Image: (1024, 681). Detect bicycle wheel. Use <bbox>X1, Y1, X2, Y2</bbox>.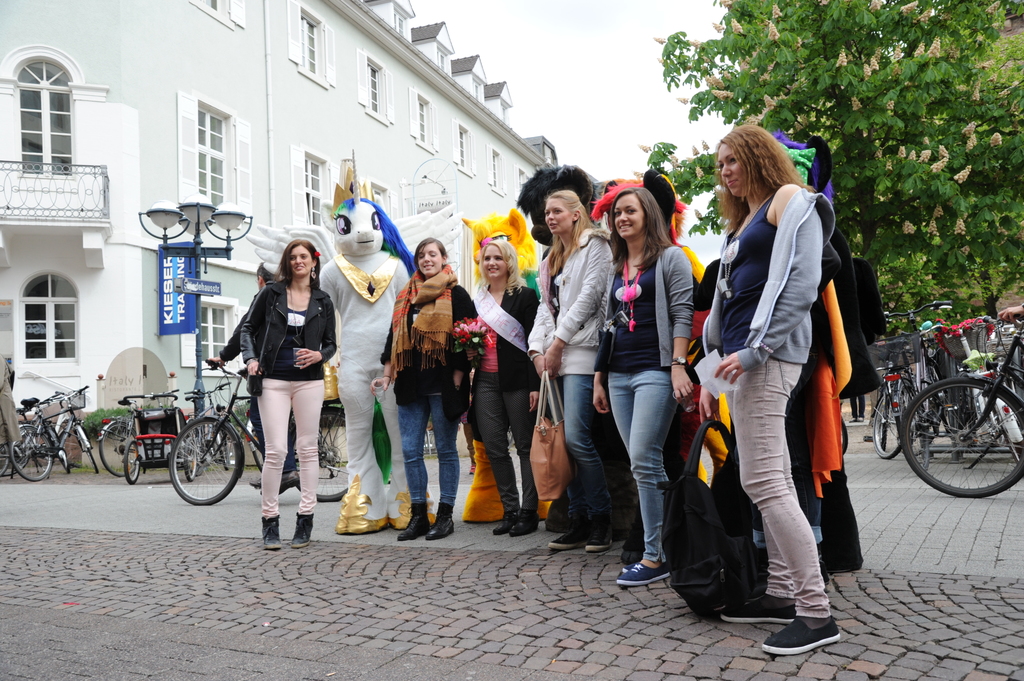
<bbox>166, 413, 240, 508</bbox>.
